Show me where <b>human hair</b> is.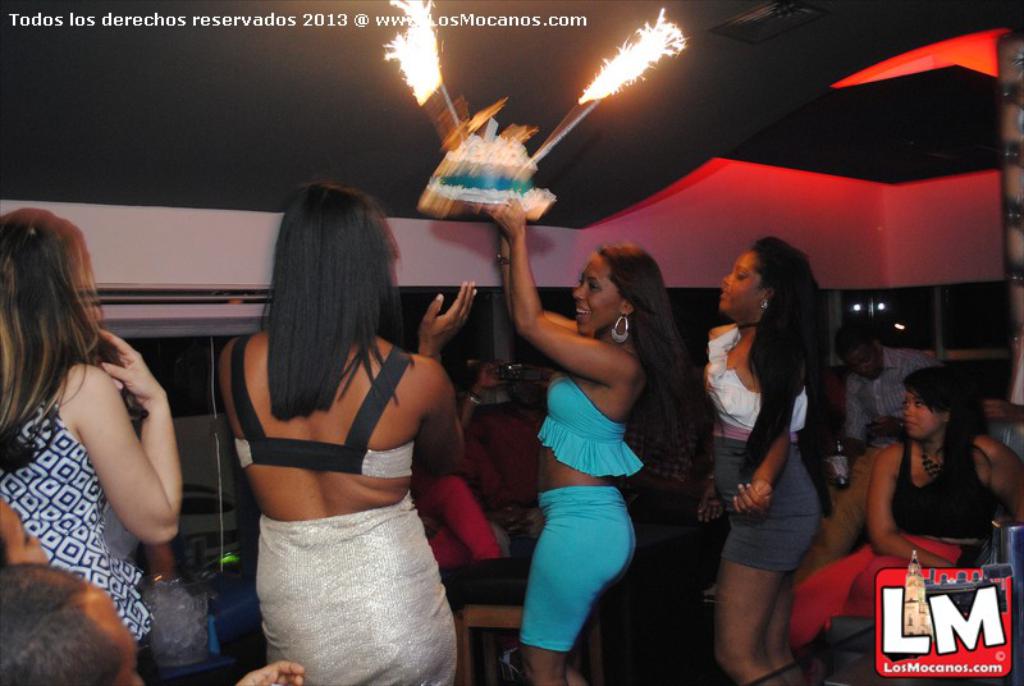
<b>human hair</b> is at [906, 365, 991, 512].
